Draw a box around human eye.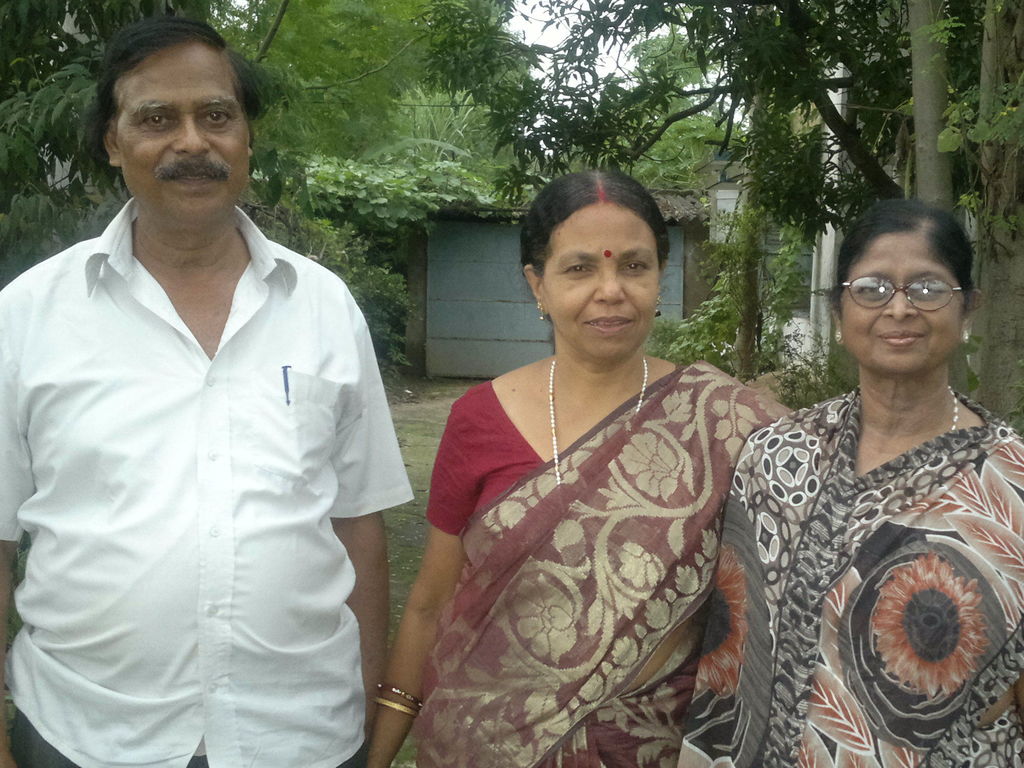
620:257:649:276.
